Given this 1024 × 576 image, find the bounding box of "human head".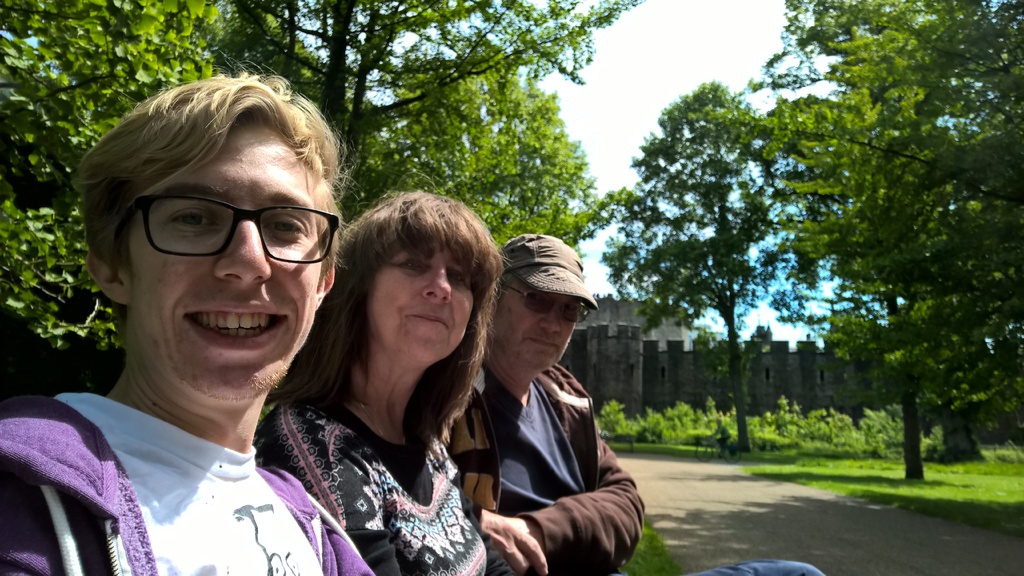
[86,74,339,380].
